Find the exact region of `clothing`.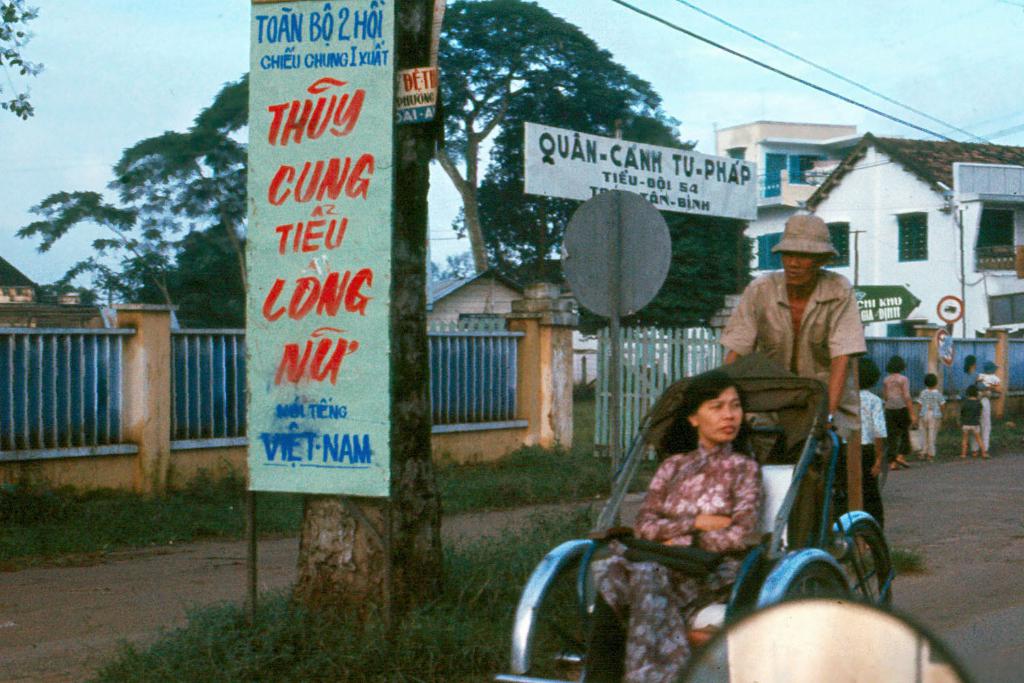
Exact region: <box>980,372,999,392</box>.
